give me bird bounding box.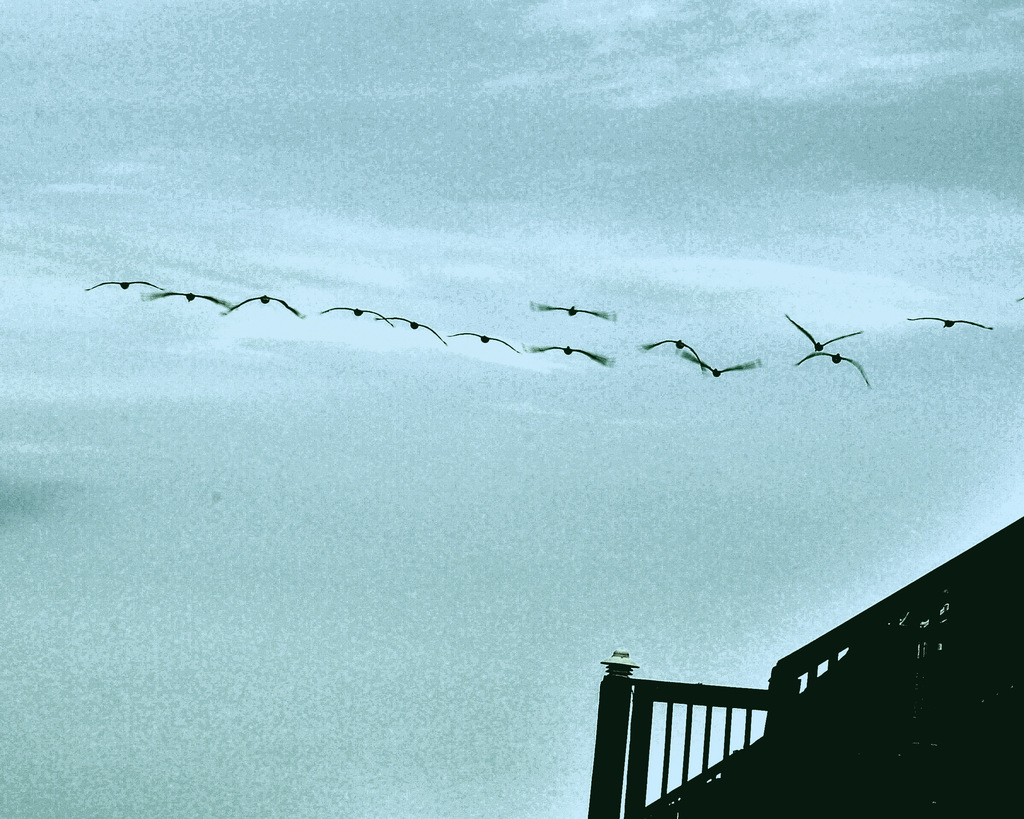
[81,275,161,290].
